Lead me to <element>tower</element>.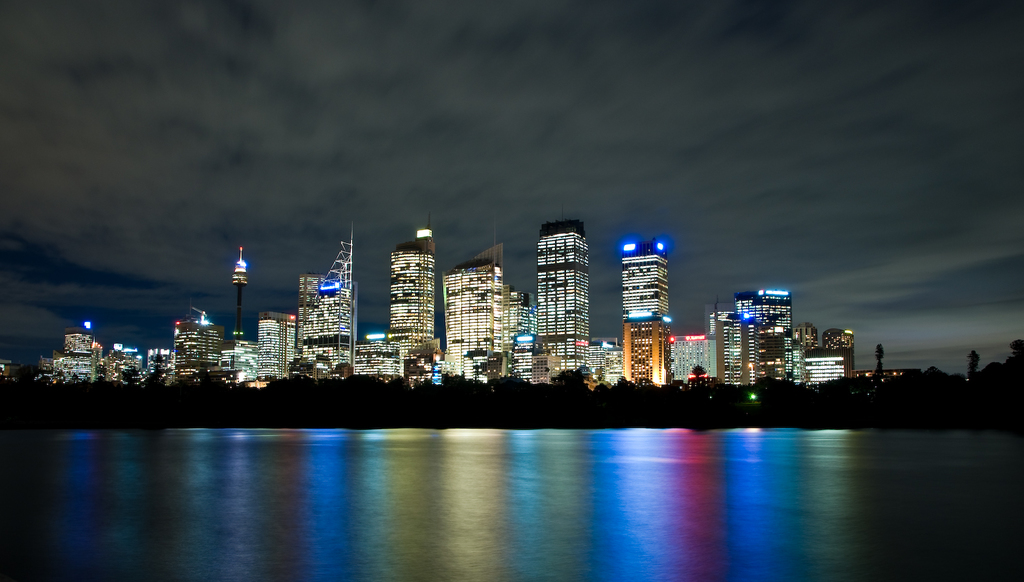
Lead to {"x1": 165, "y1": 302, "x2": 228, "y2": 383}.
